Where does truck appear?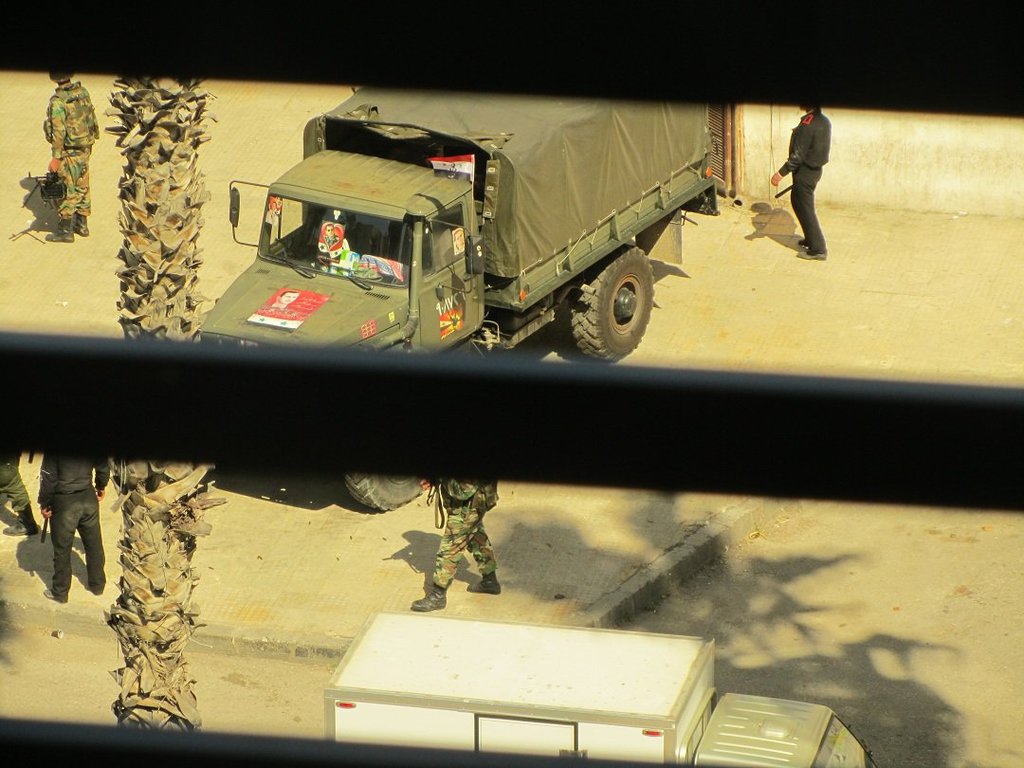
Appears at 175/111/738/367.
